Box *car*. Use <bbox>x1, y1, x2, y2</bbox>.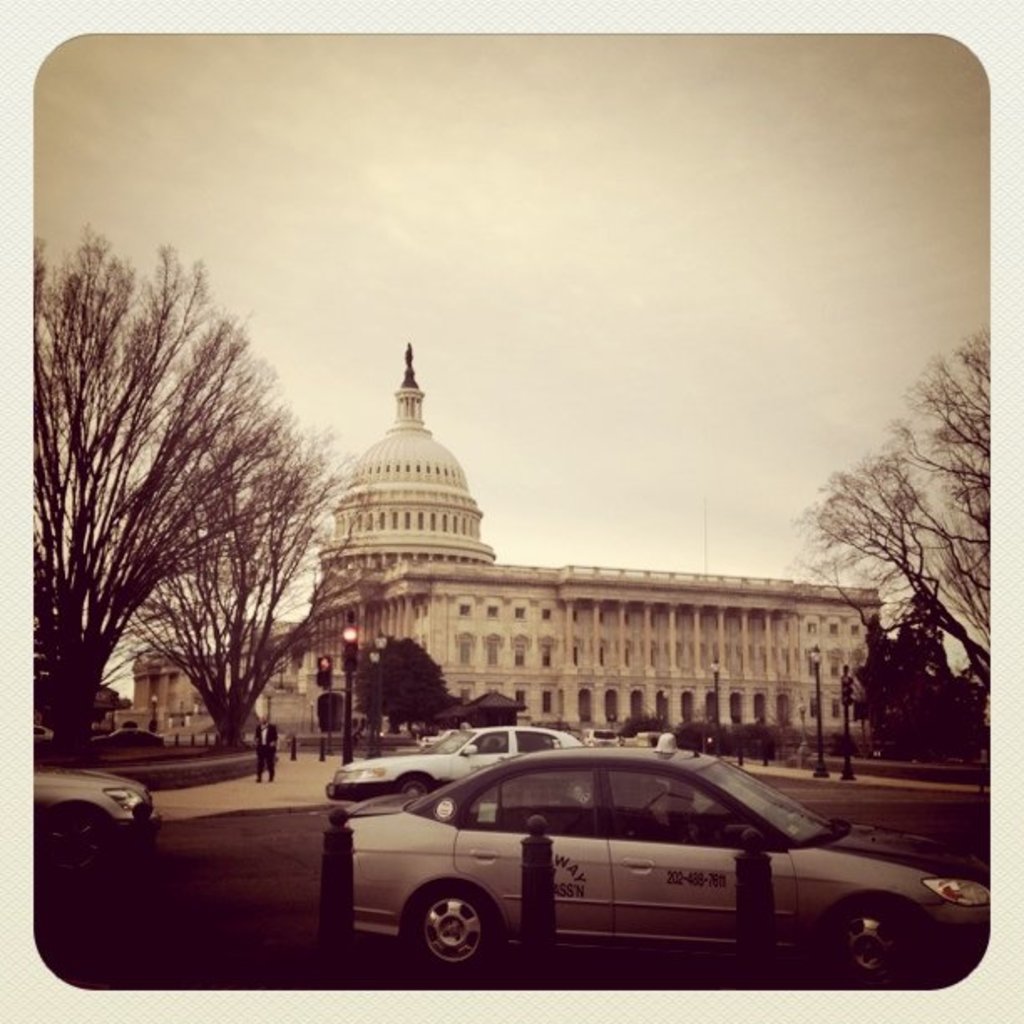
<bbox>22, 723, 55, 745</bbox>.
